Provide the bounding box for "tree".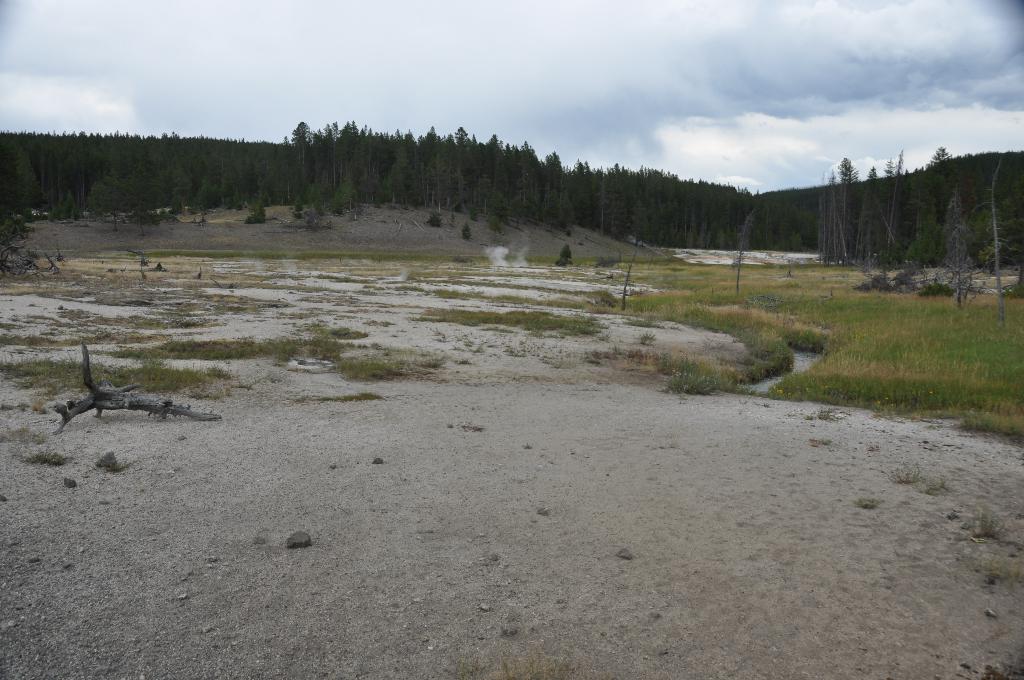
17 145 41 224.
